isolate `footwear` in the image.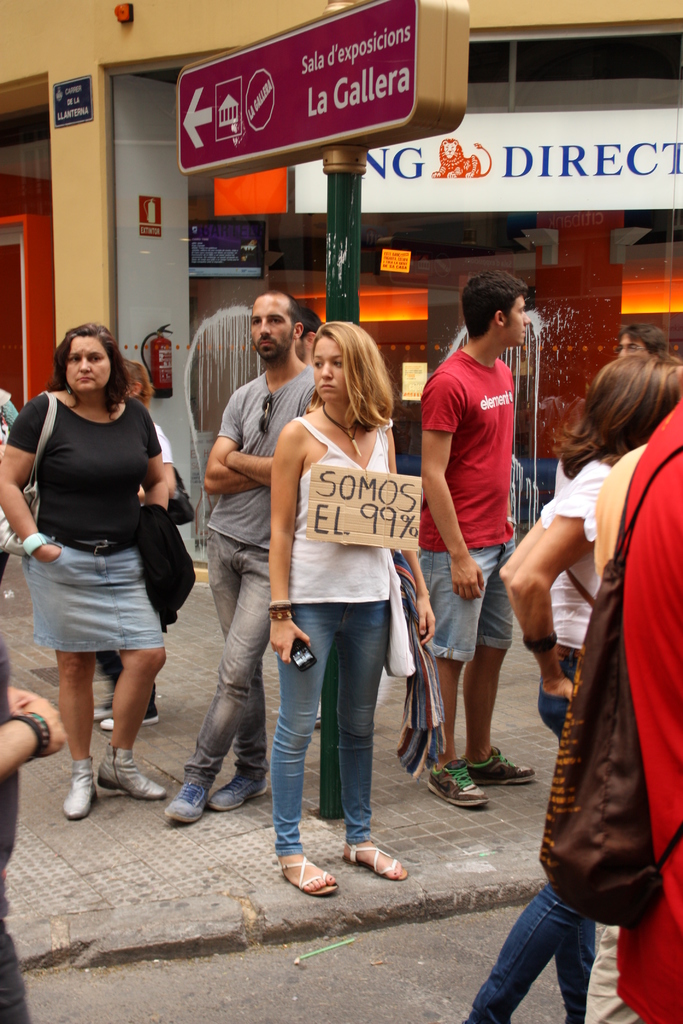
Isolated region: <region>340, 839, 408, 879</region>.
